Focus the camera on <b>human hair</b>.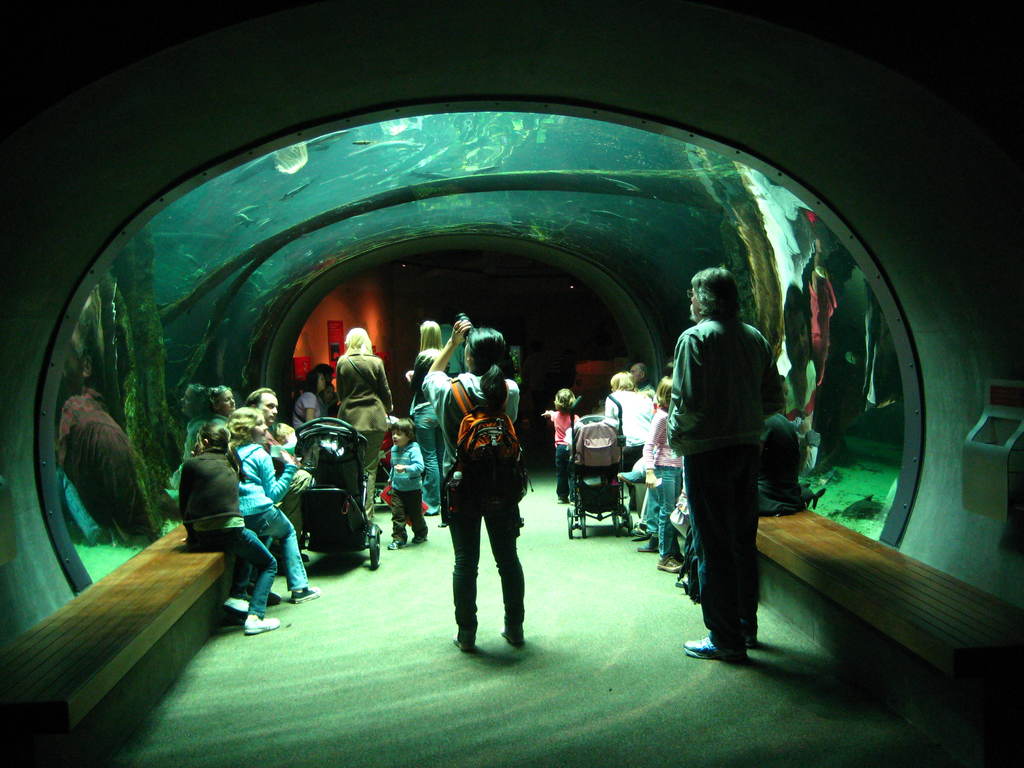
Focus region: bbox=[341, 328, 373, 358].
